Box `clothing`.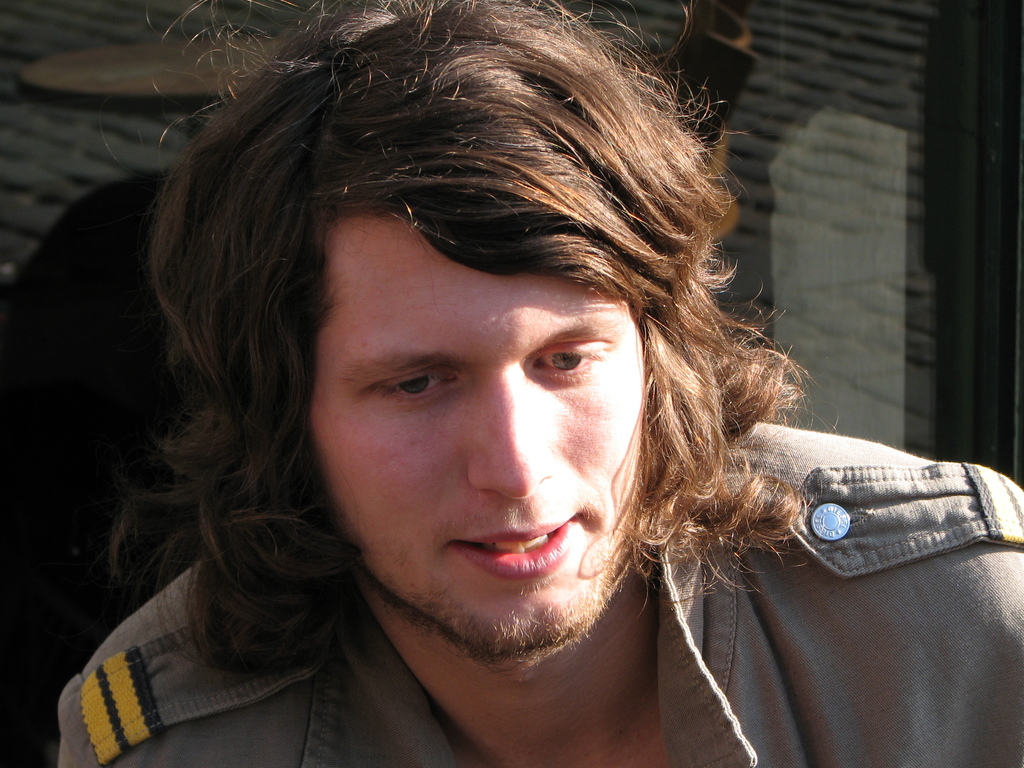
[x1=54, y1=416, x2=1020, y2=767].
